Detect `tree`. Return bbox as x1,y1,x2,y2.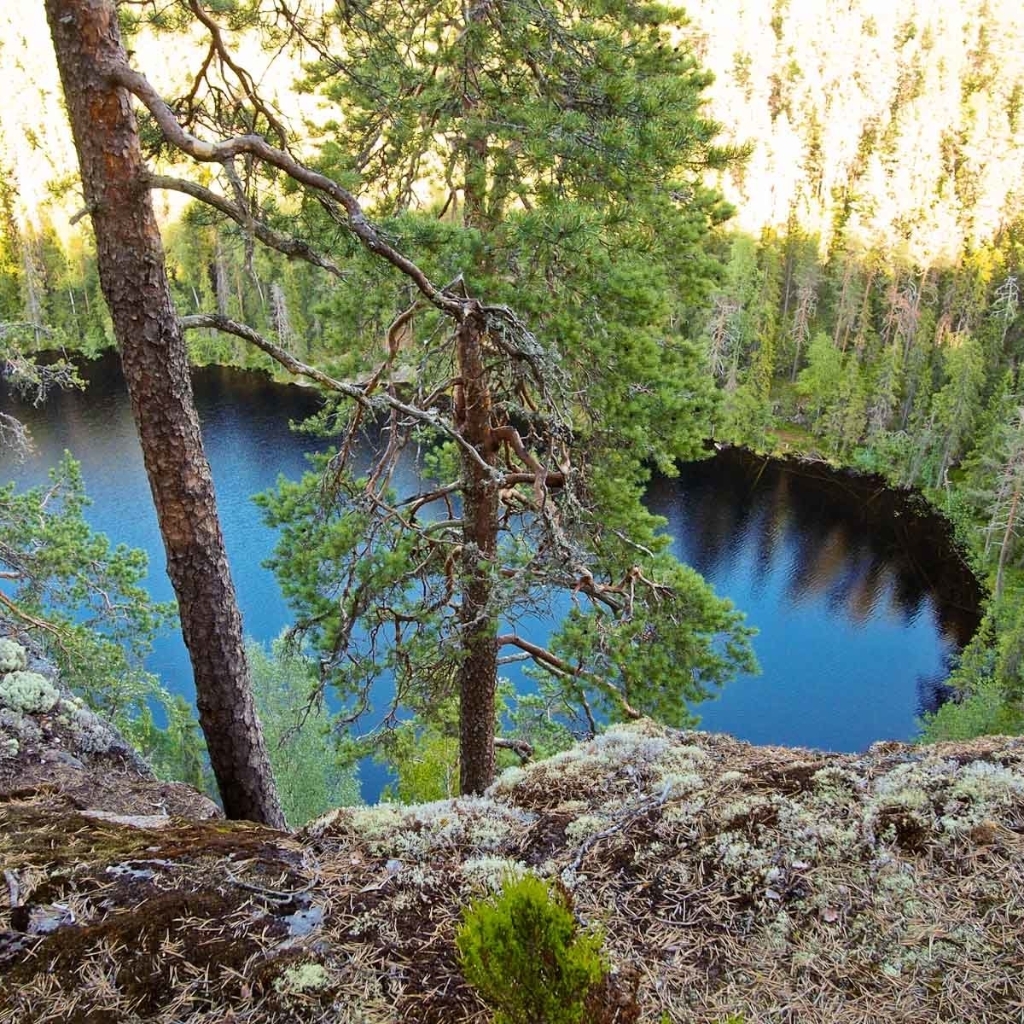
306,0,728,811.
